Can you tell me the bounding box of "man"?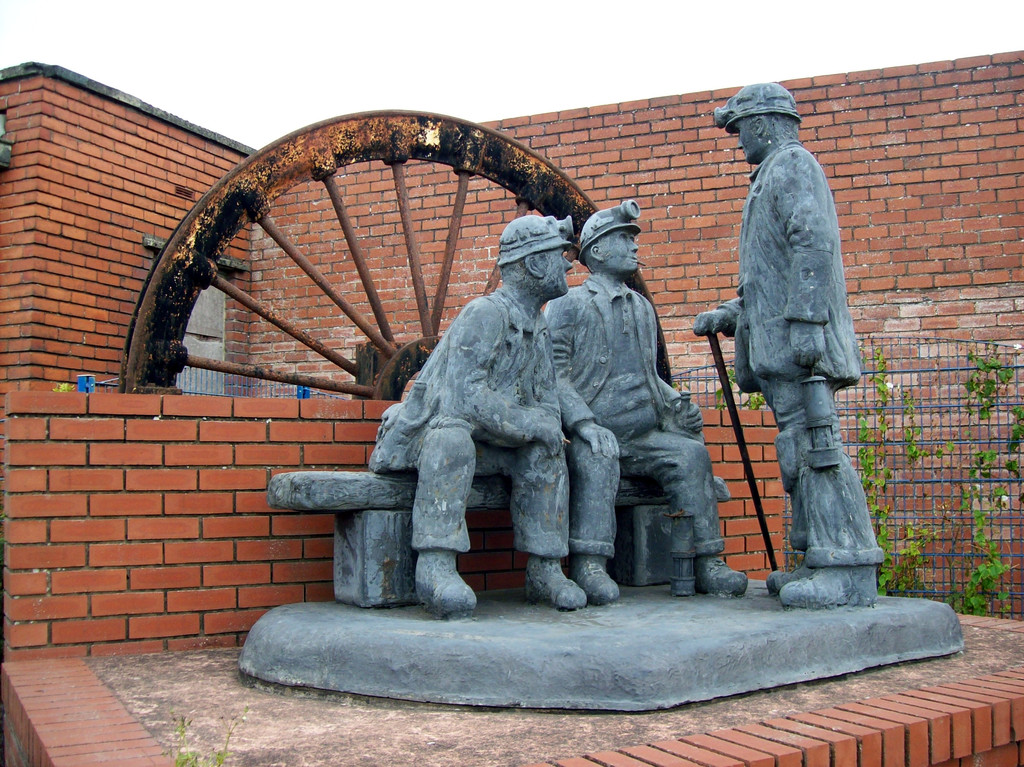
Rect(690, 85, 863, 620).
